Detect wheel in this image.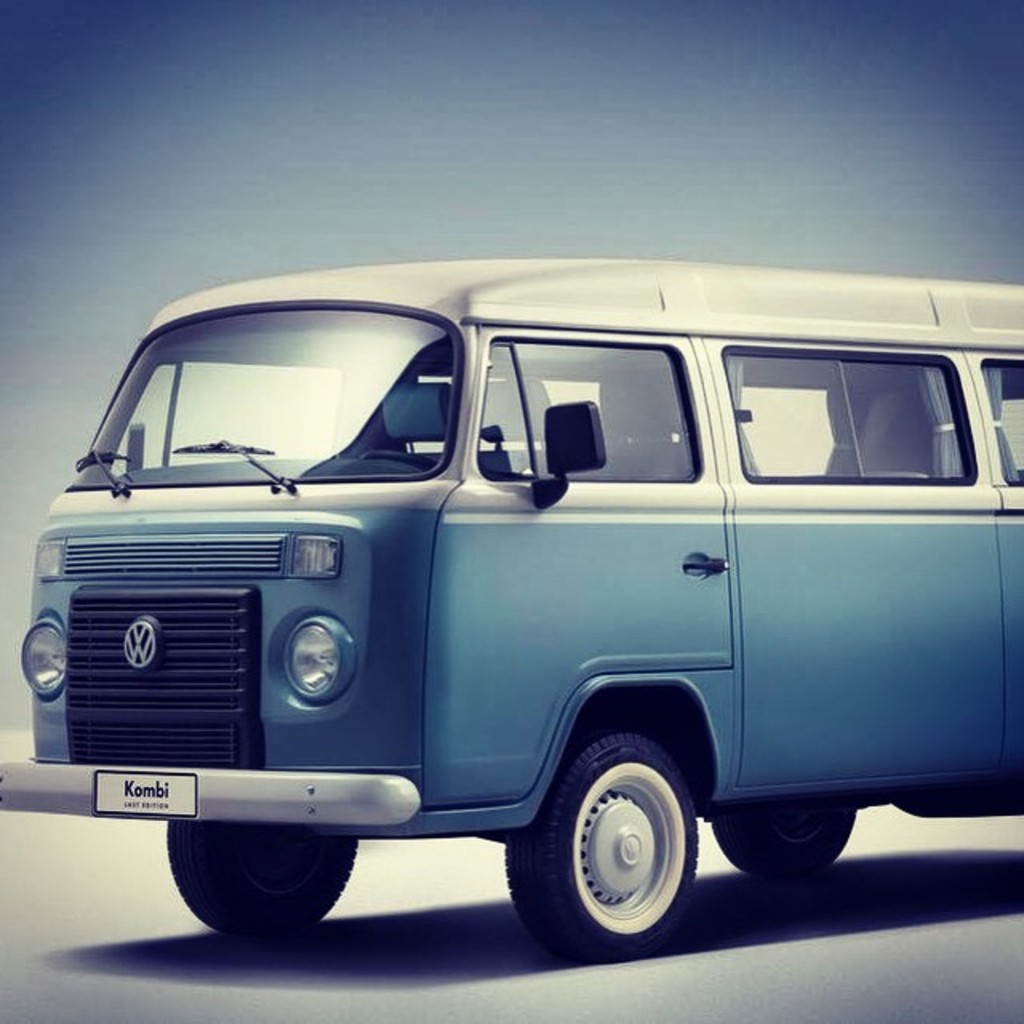
Detection: 163:822:360:933.
